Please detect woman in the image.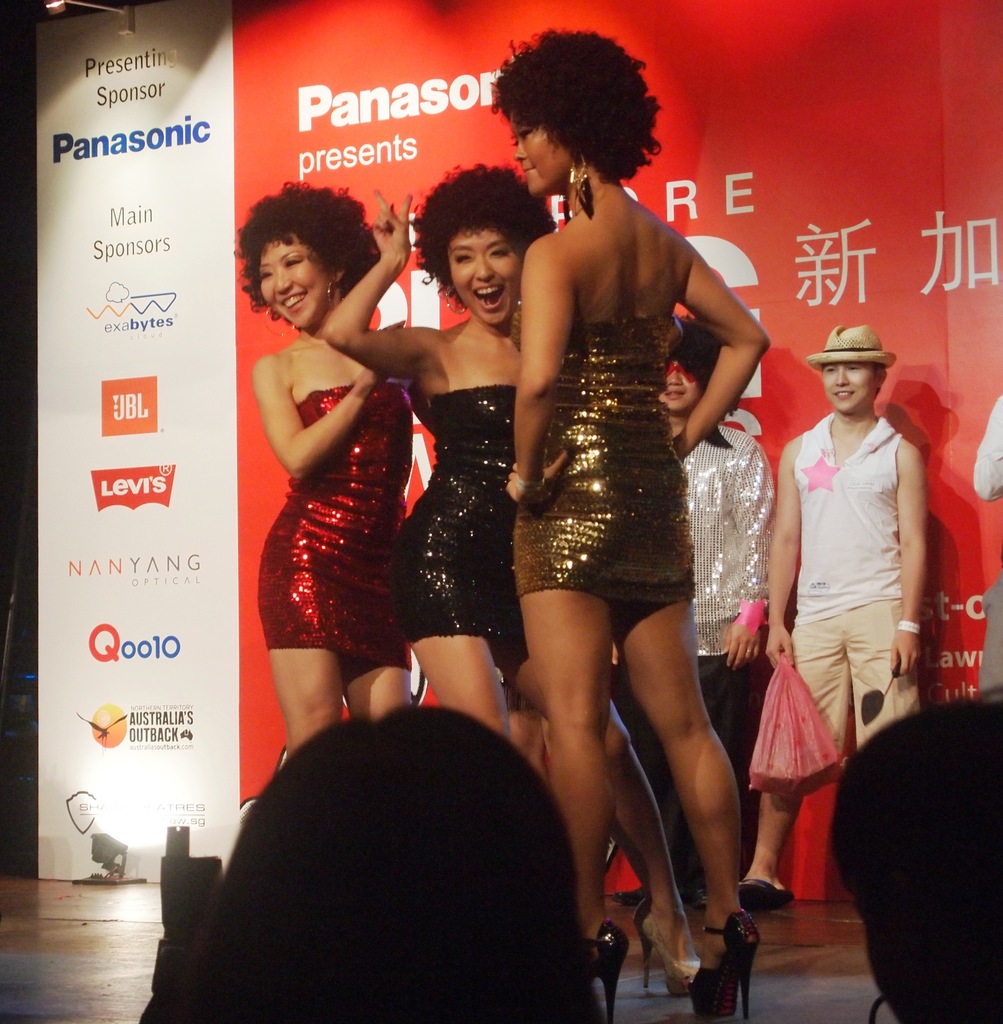
234, 172, 416, 765.
